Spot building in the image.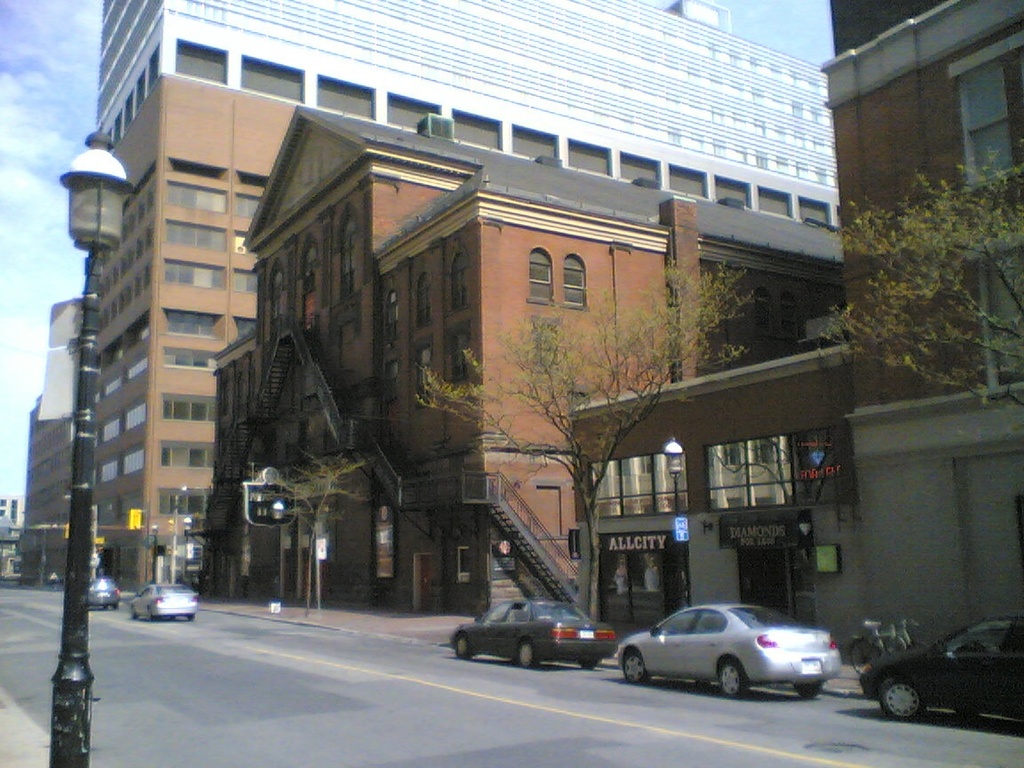
building found at box=[98, 0, 834, 233].
